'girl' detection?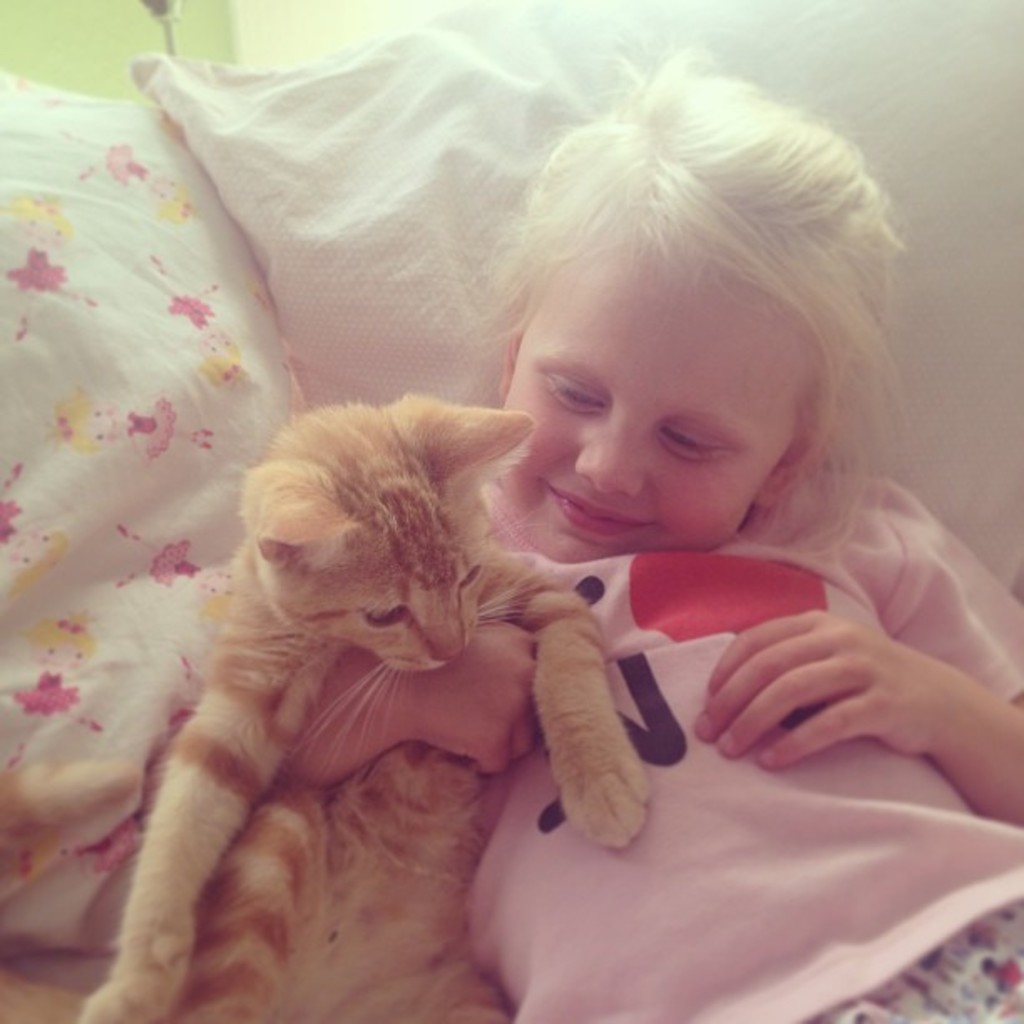
[286,47,1022,1022]
